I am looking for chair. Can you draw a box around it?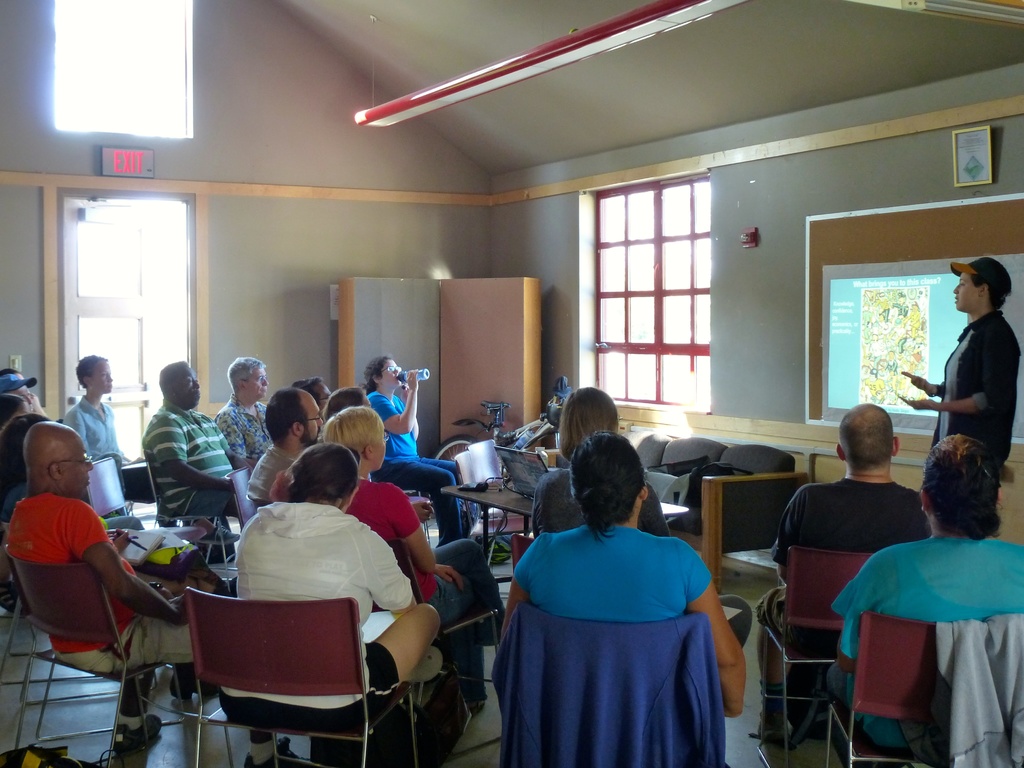
Sure, the bounding box is Rect(751, 547, 879, 767).
